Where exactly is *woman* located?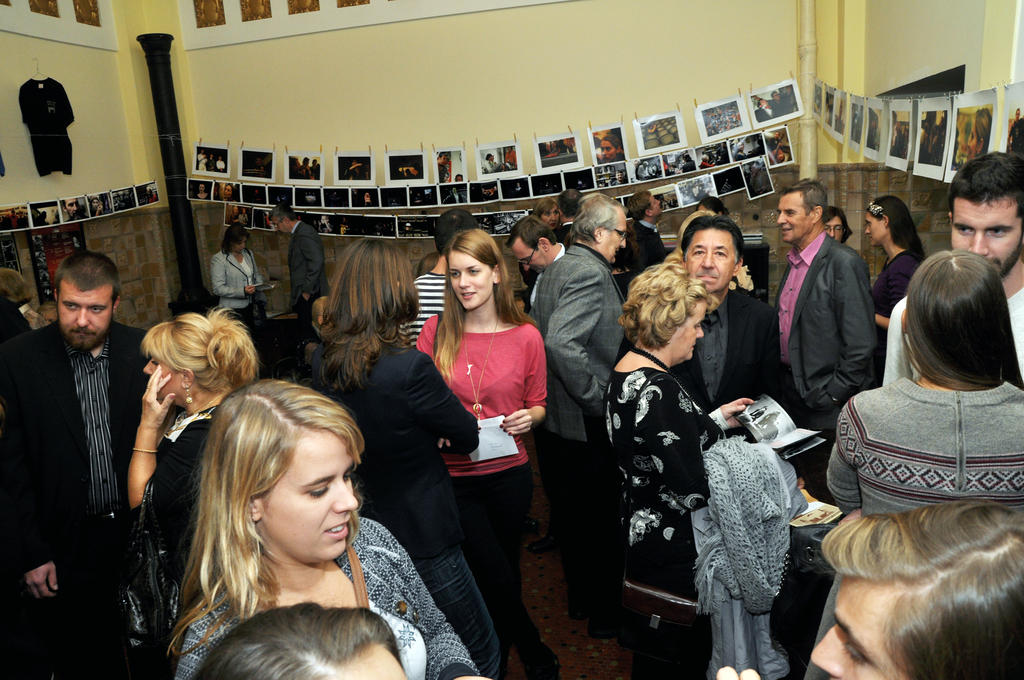
Its bounding box is [868,193,926,389].
